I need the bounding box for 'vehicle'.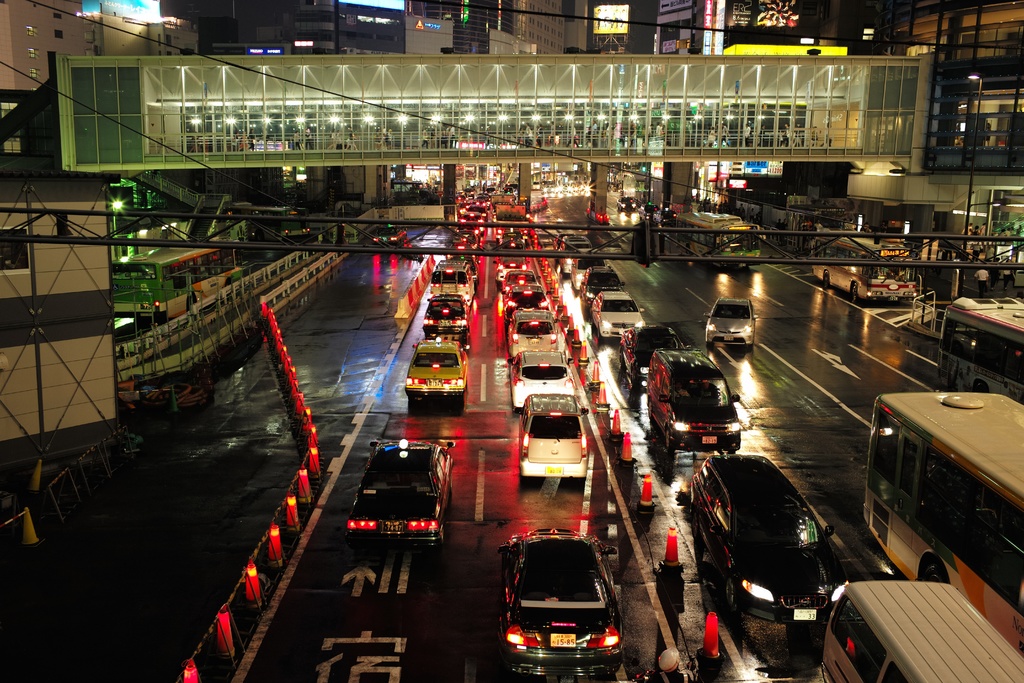
Here it is: bbox(573, 254, 607, 290).
